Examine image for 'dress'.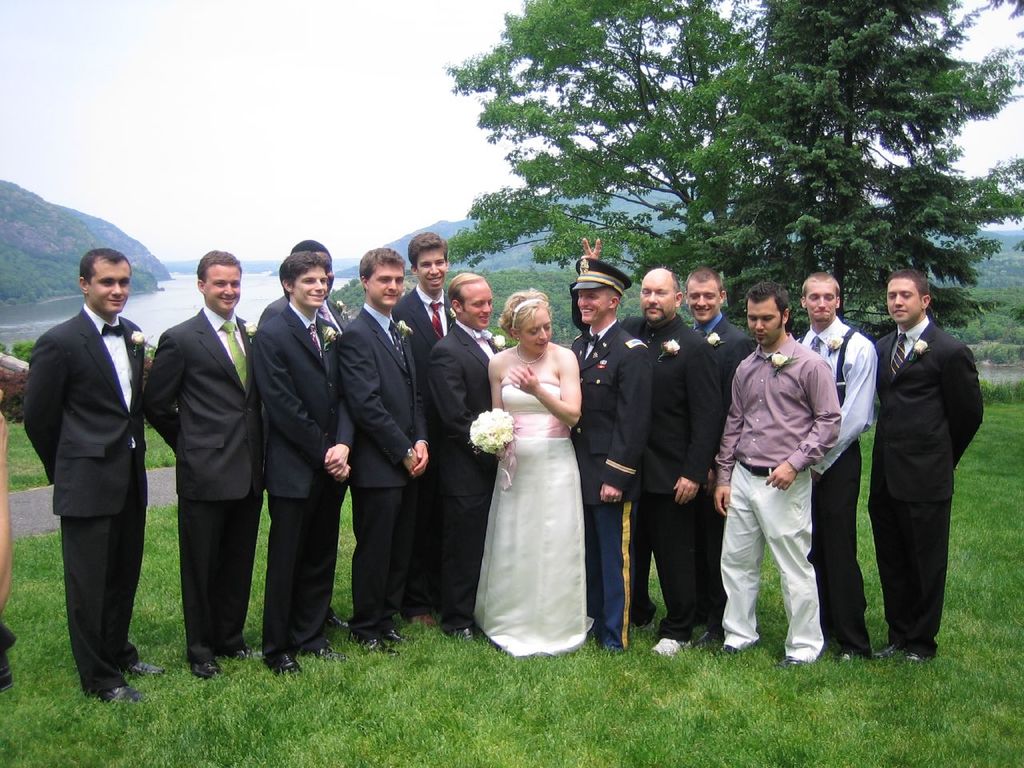
Examination result: Rect(471, 380, 599, 662).
